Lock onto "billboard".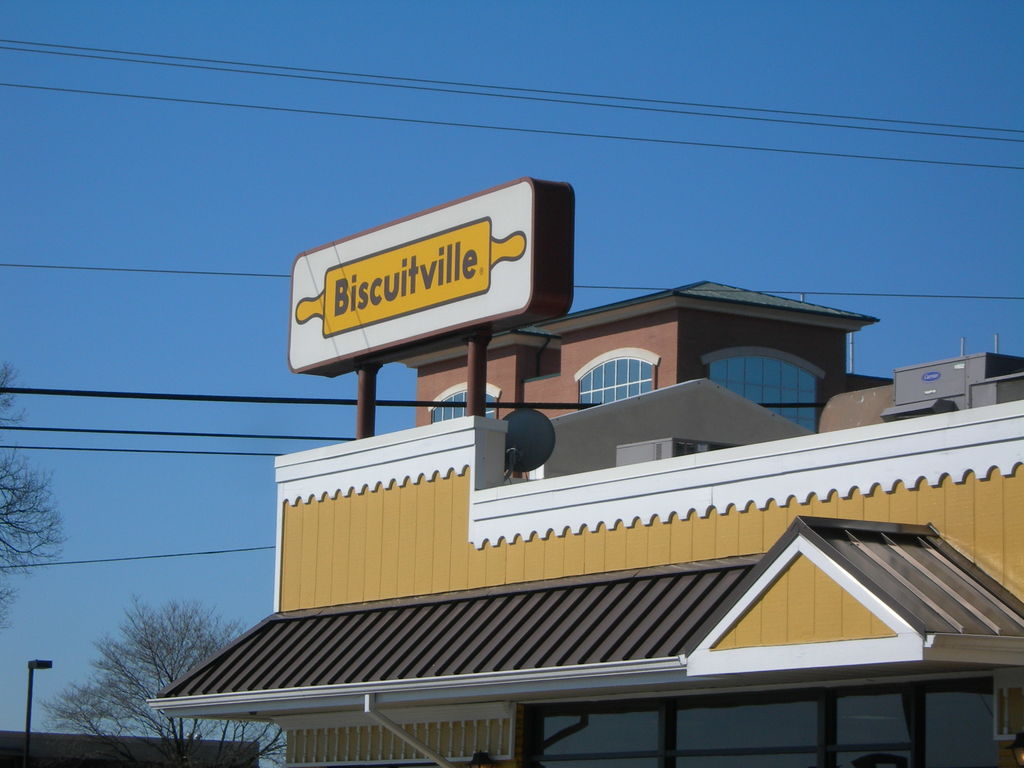
Locked: (x1=301, y1=189, x2=621, y2=445).
